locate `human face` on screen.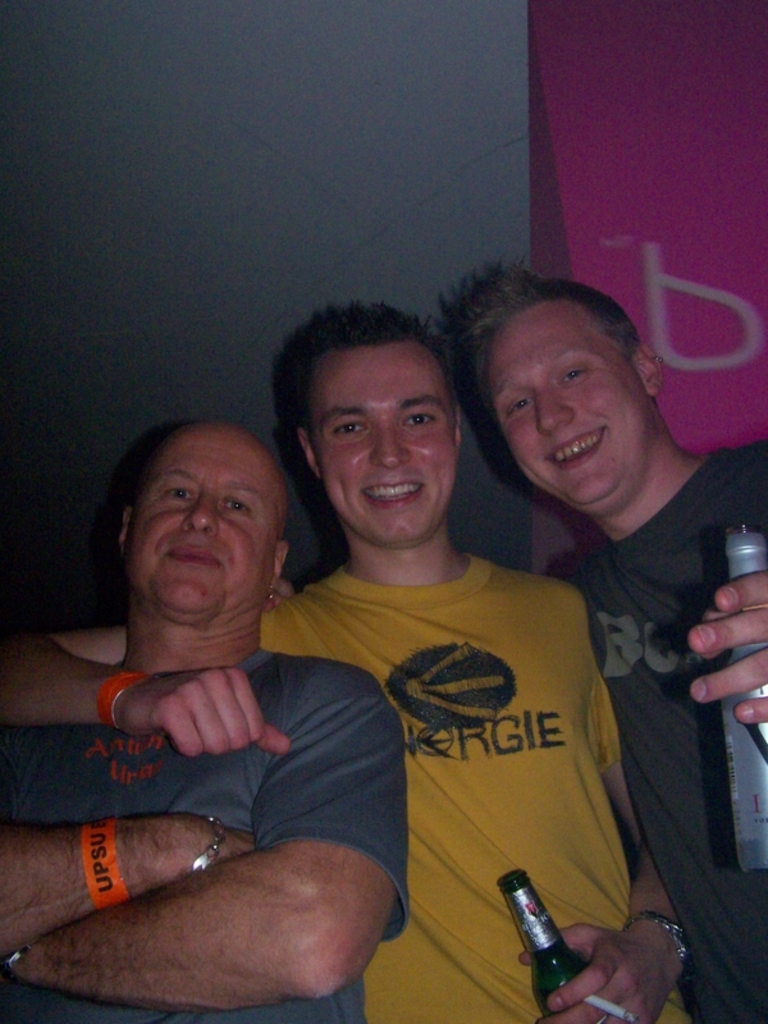
On screen at {"x1": 128, "y1": 429, "x2": 284, "y2": 612}.
